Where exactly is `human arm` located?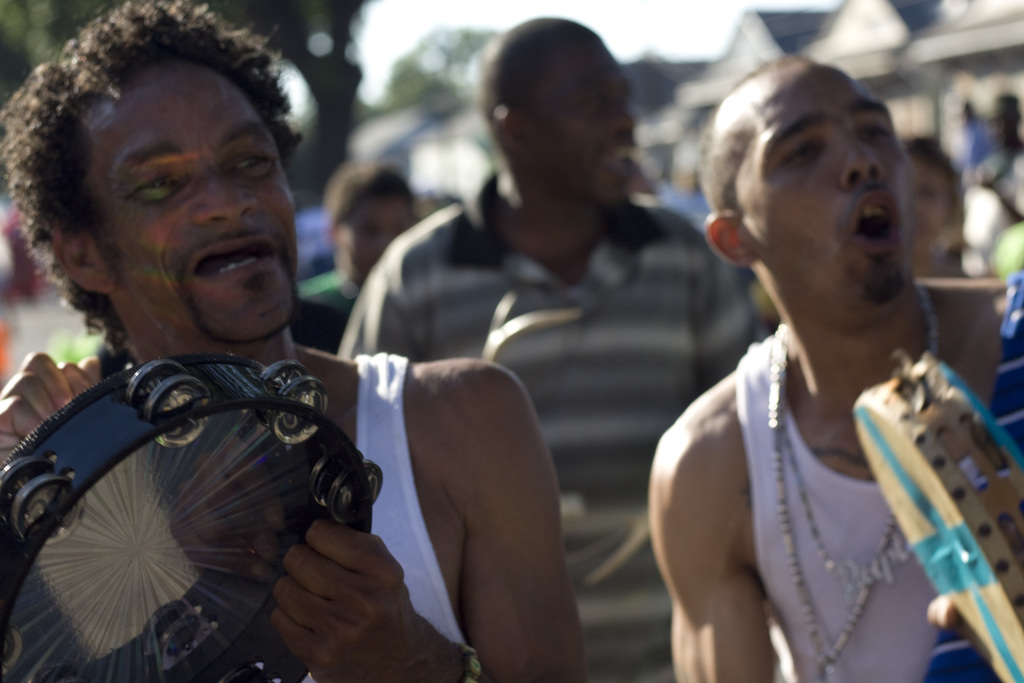
Its bounding box is bbox(605, 375, 813, 682).
